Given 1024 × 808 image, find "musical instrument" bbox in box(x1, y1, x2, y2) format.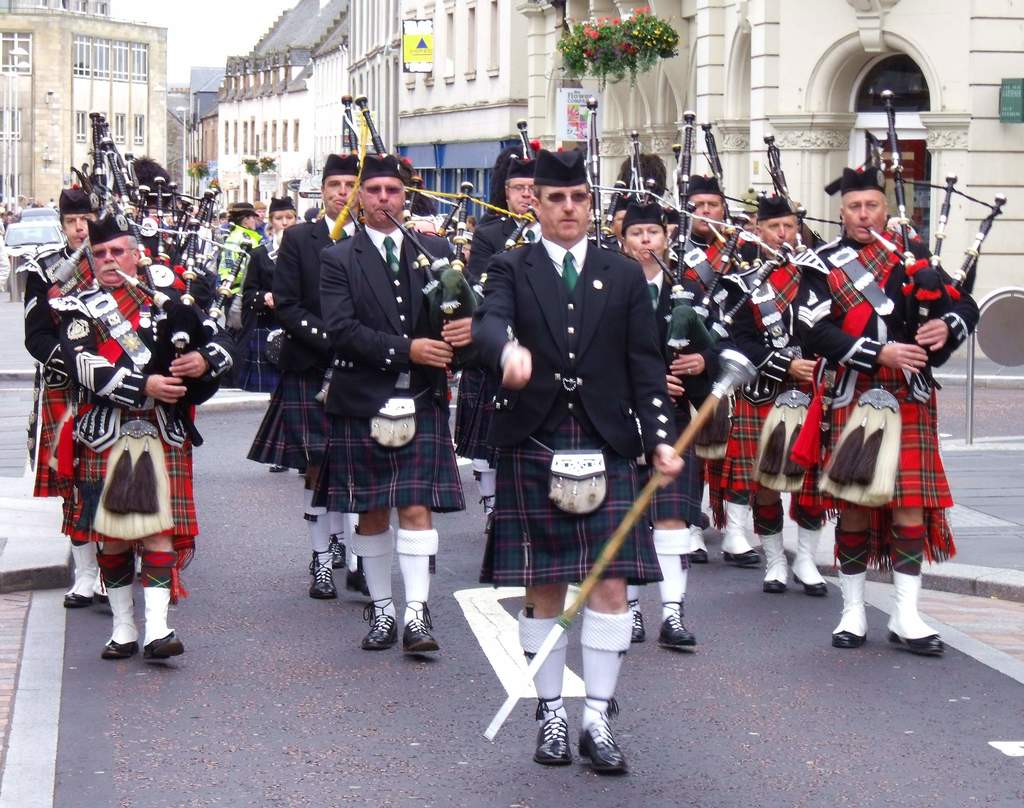
box(872, 87, 1005, 383).
